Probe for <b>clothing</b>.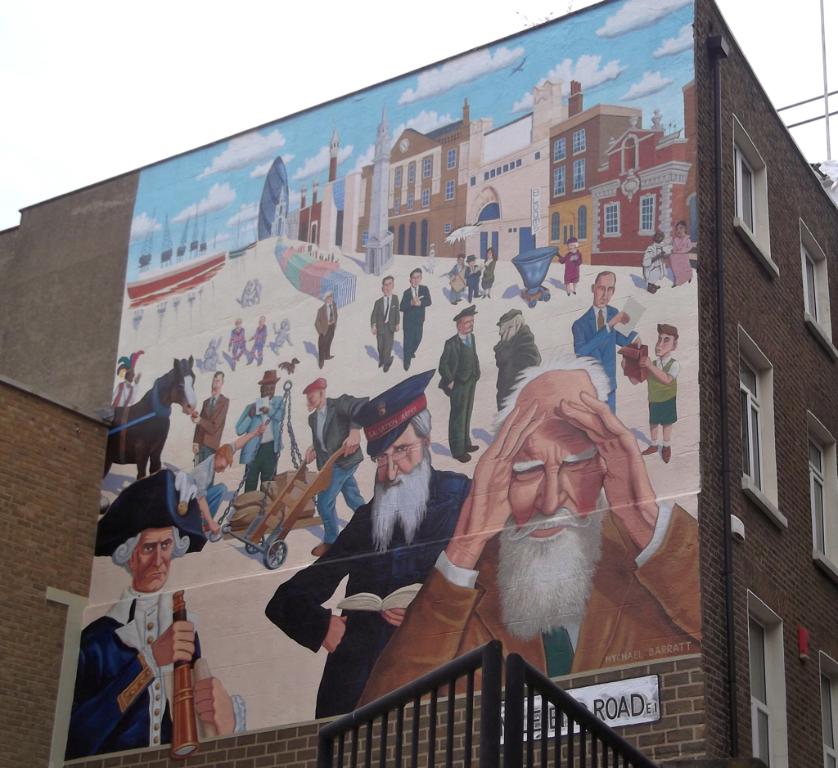
Probe result: x1=461 y1=260 x2=479 y2=298.
